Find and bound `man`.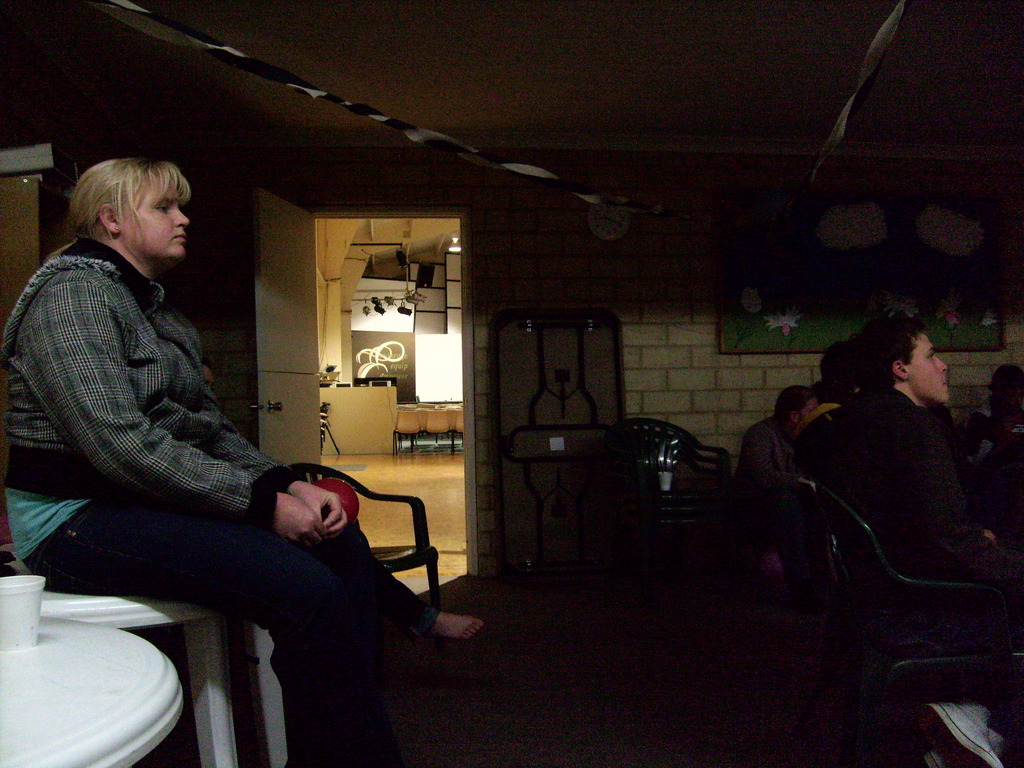
Bound: (821,314,1023,767).
